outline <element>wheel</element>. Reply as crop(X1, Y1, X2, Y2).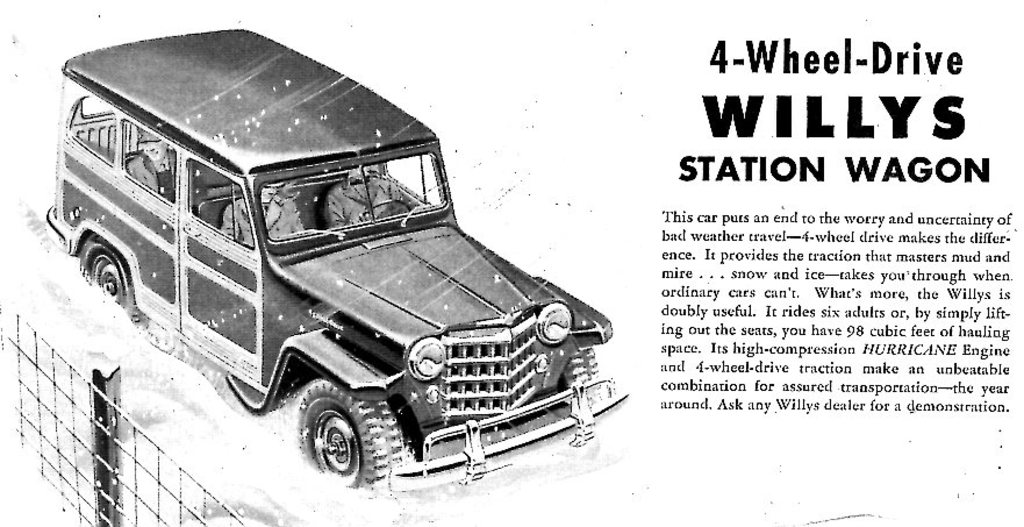
crop(67, 243, 139, 330).
